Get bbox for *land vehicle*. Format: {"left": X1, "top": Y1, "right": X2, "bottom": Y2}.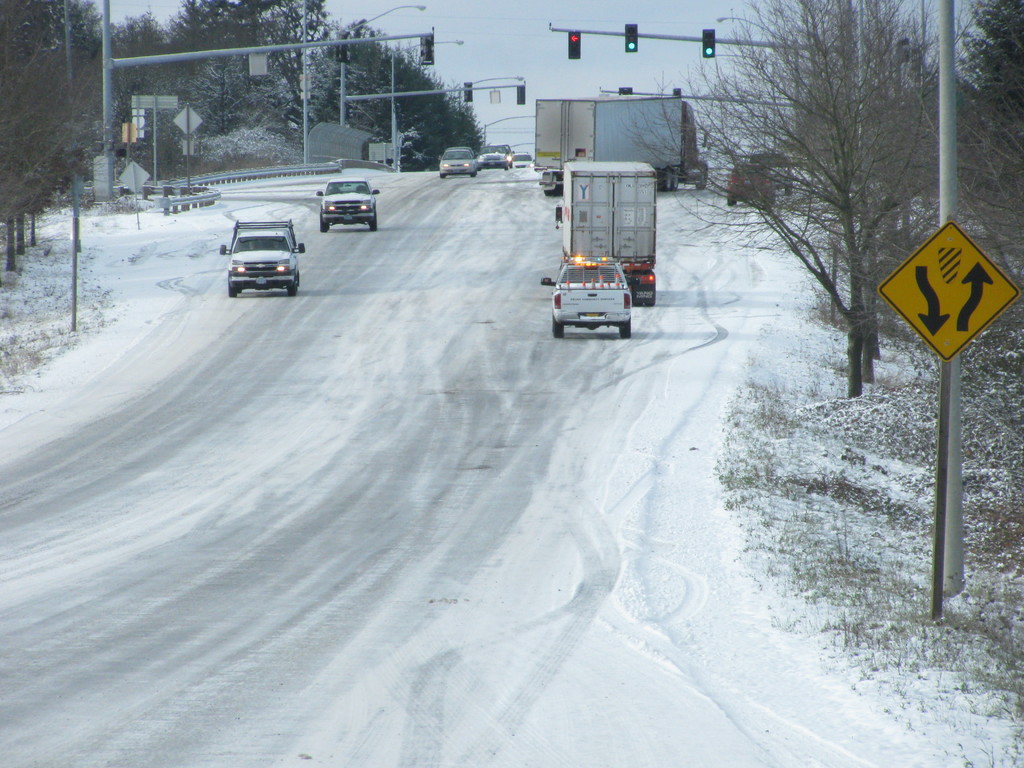
{"left": 493, "top": 140, "right": 514, "bottom": 163}.
